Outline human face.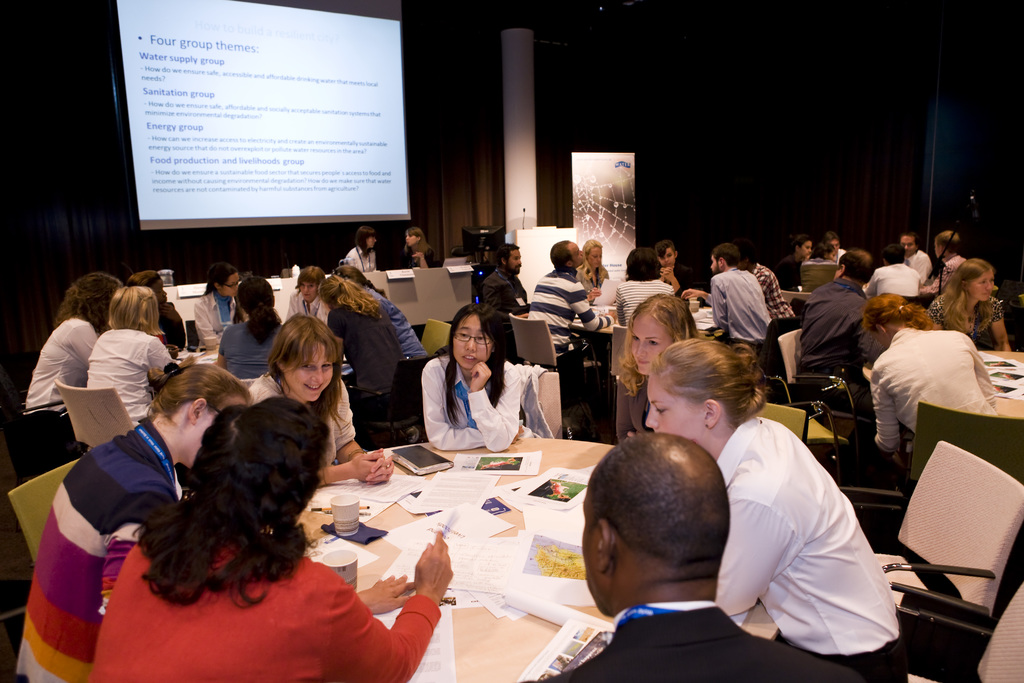
Outline: 713, 255, 723, 273.
